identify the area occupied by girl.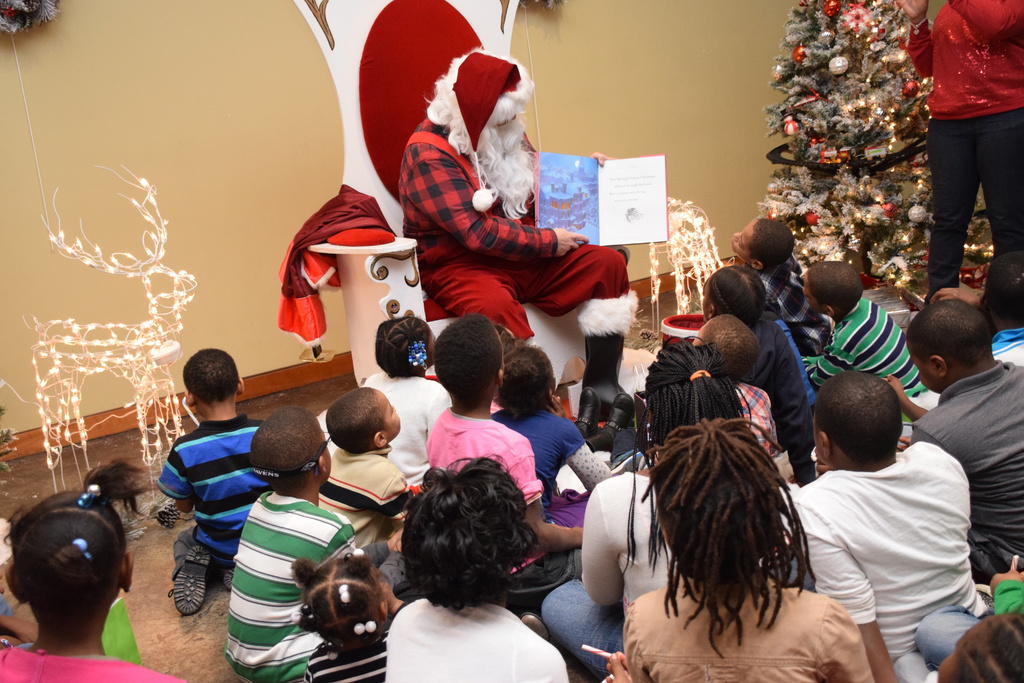
Area: box(424, 308, 584, 609).
